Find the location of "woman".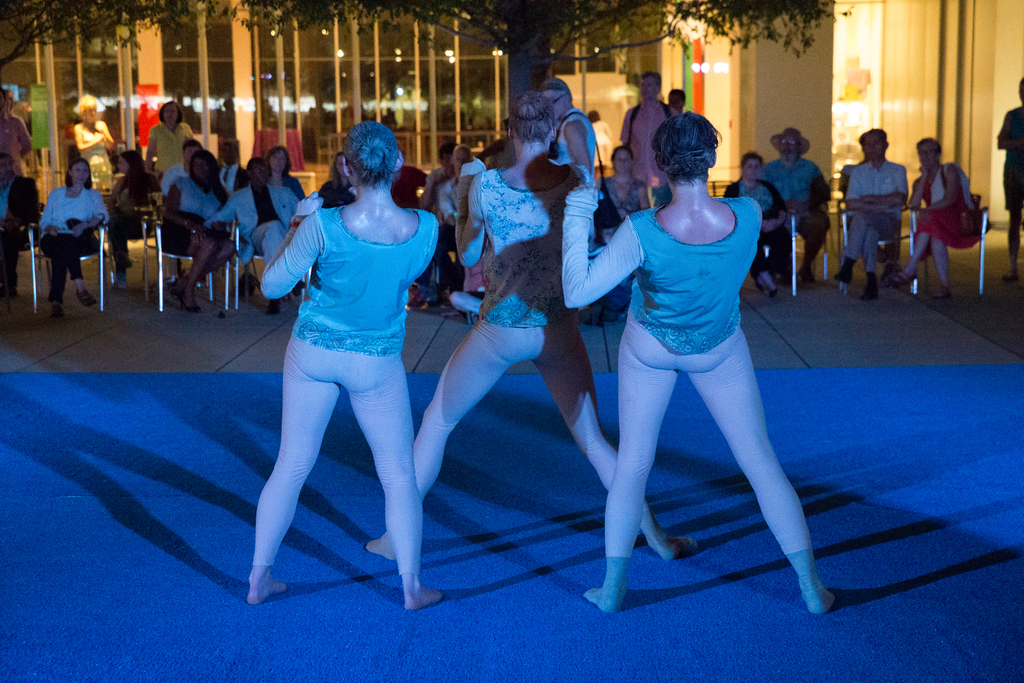
Location: region(144, 94, 194, 280).
